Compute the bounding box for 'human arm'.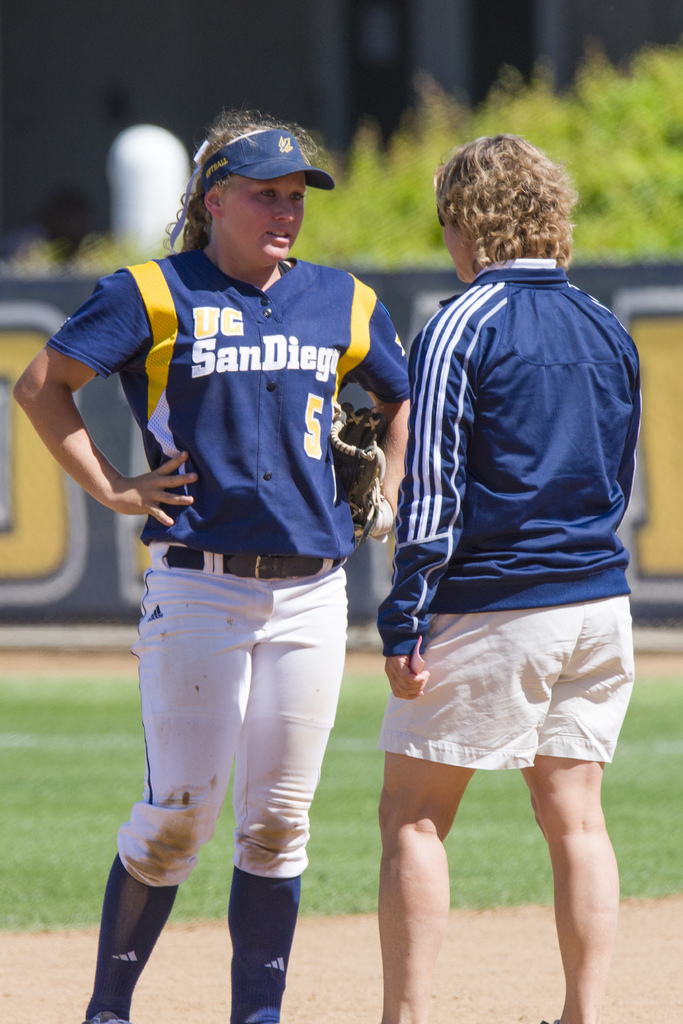
rect(332, 294, 415, 540).
